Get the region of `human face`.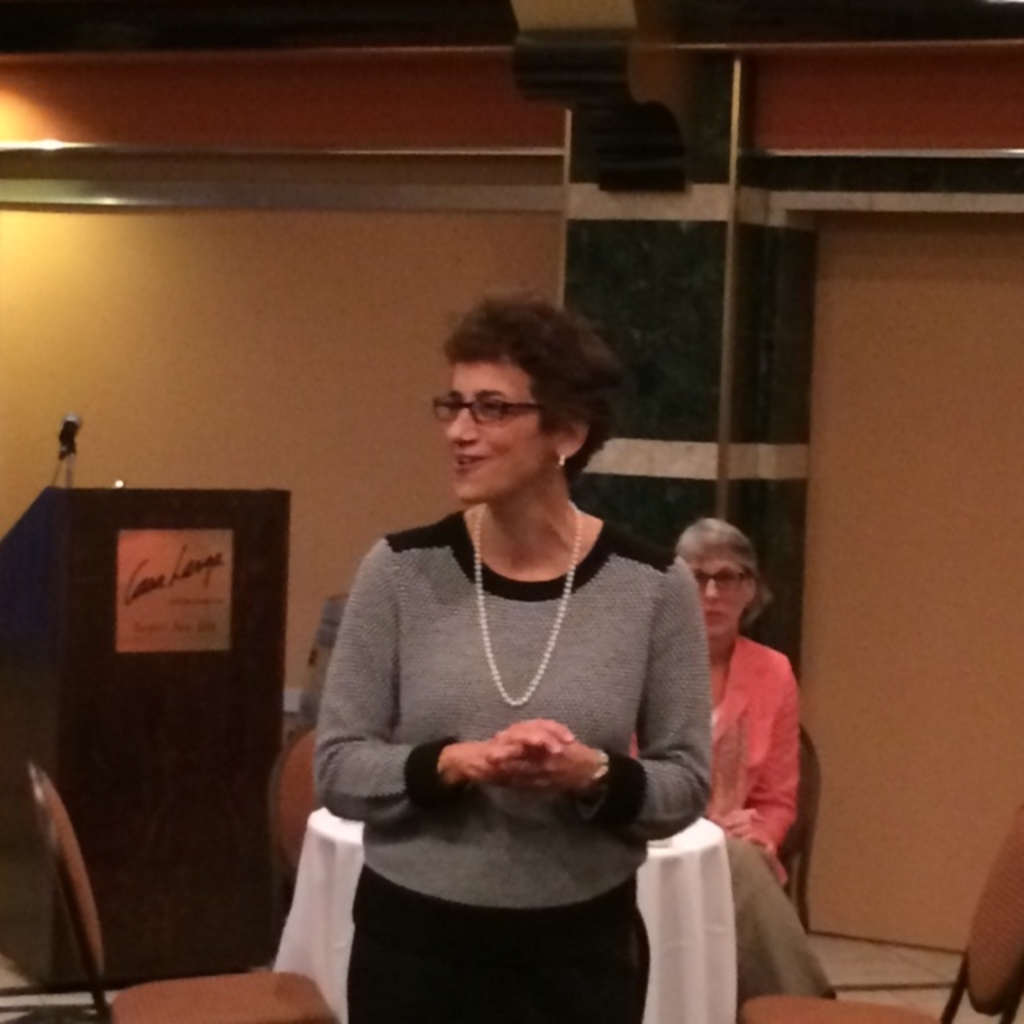
detection(442, 357, 555, 509).
